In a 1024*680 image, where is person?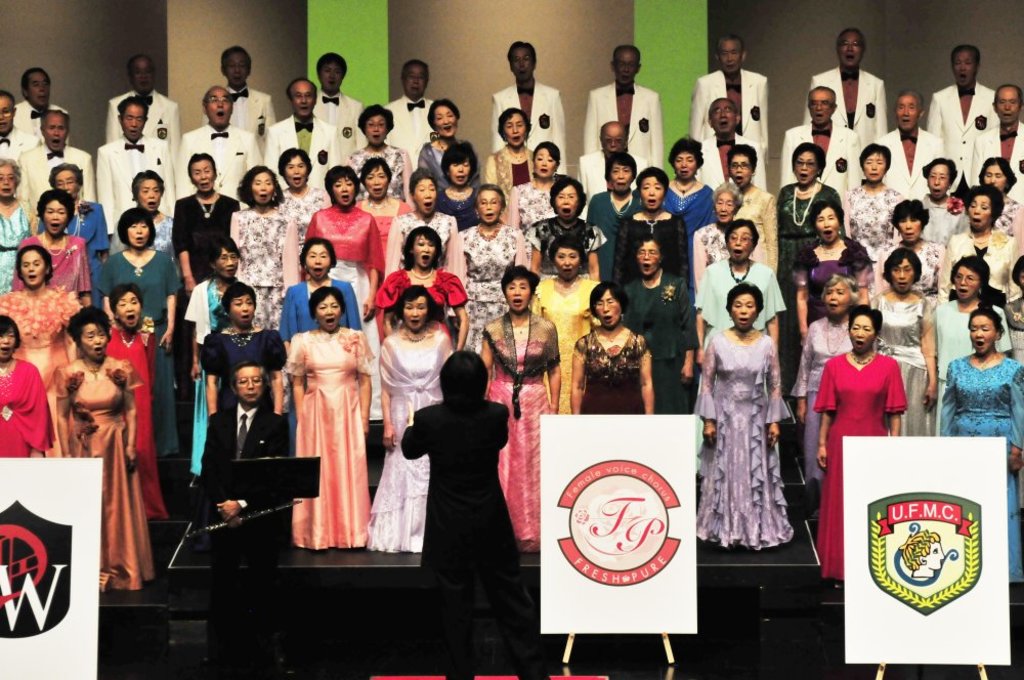
349:101:410:198.
